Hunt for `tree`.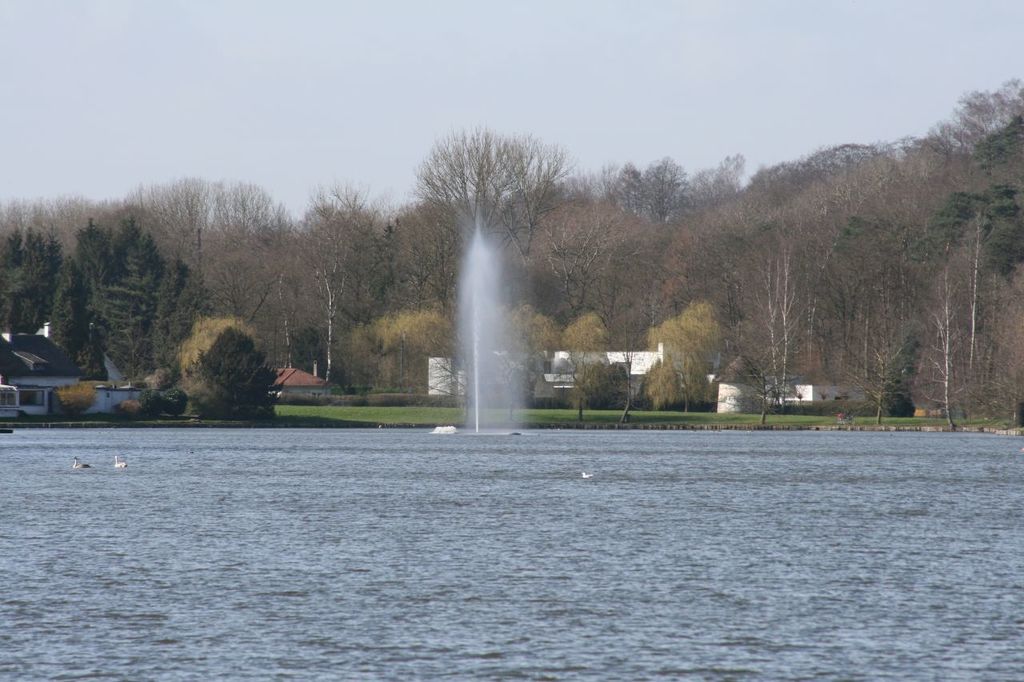
Hunted down at (694, 148, 861, 417).
